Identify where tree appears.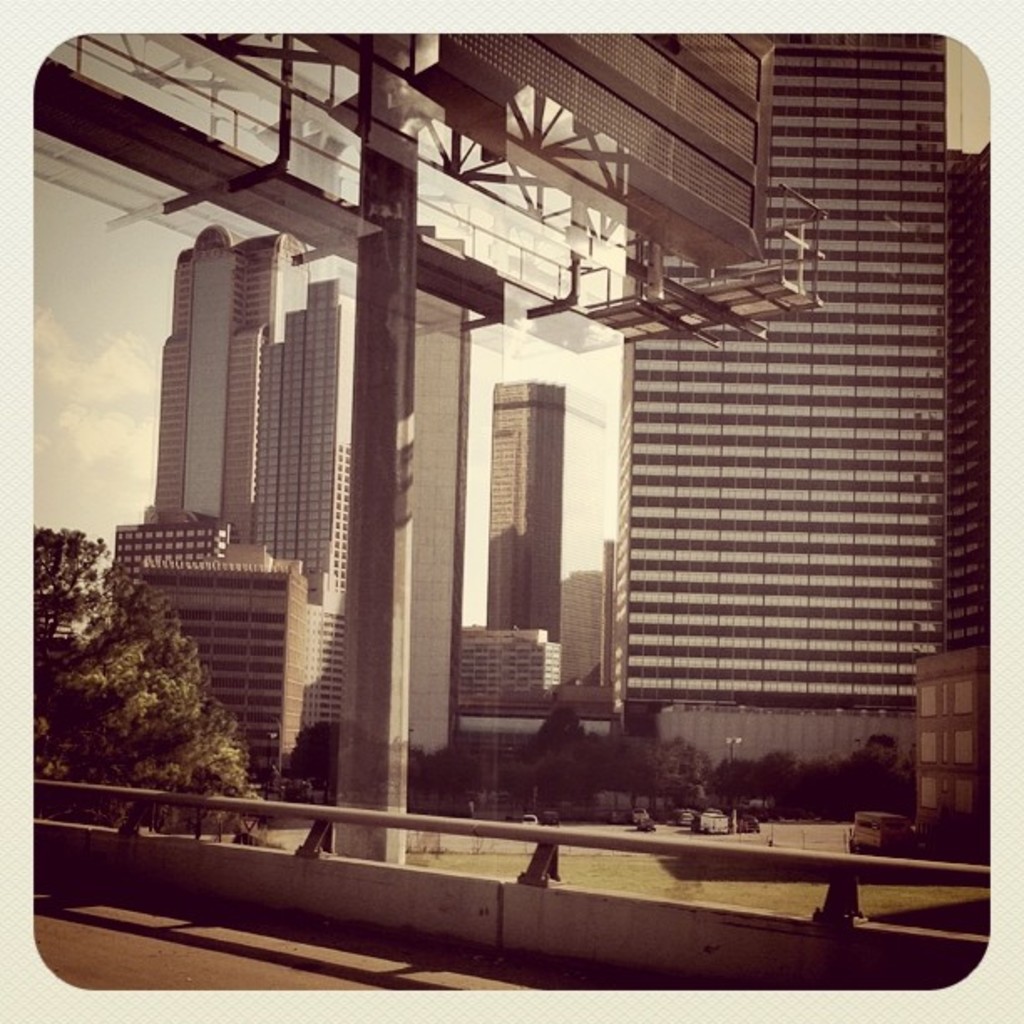
Appears at [left=55, top=542, right=269, bottom=845].
